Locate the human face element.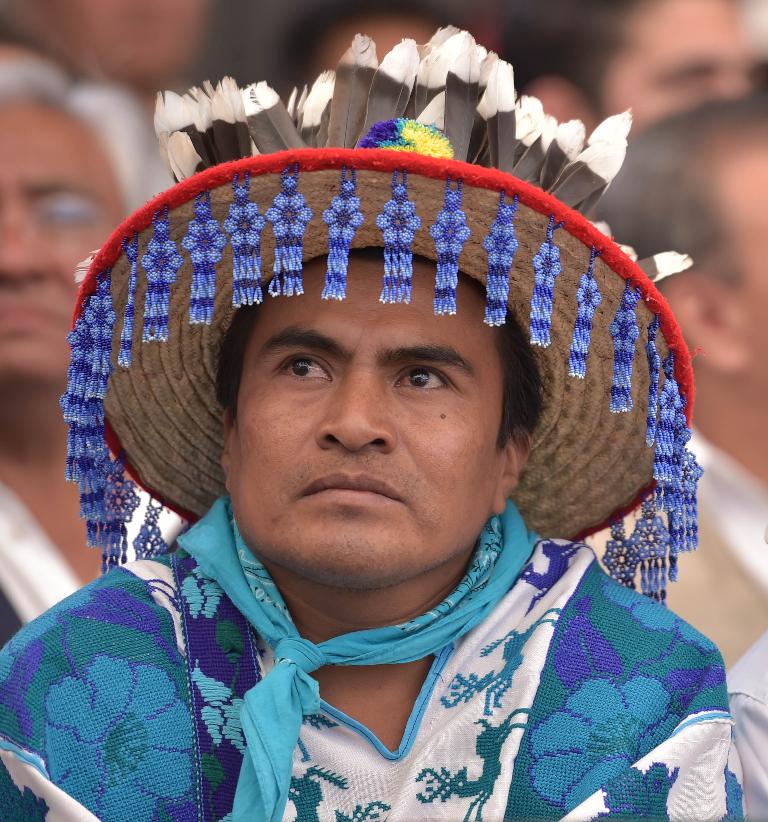
Element bbox: {"left": 0, "top": 108, "right": 129, "bottom": 382}.
